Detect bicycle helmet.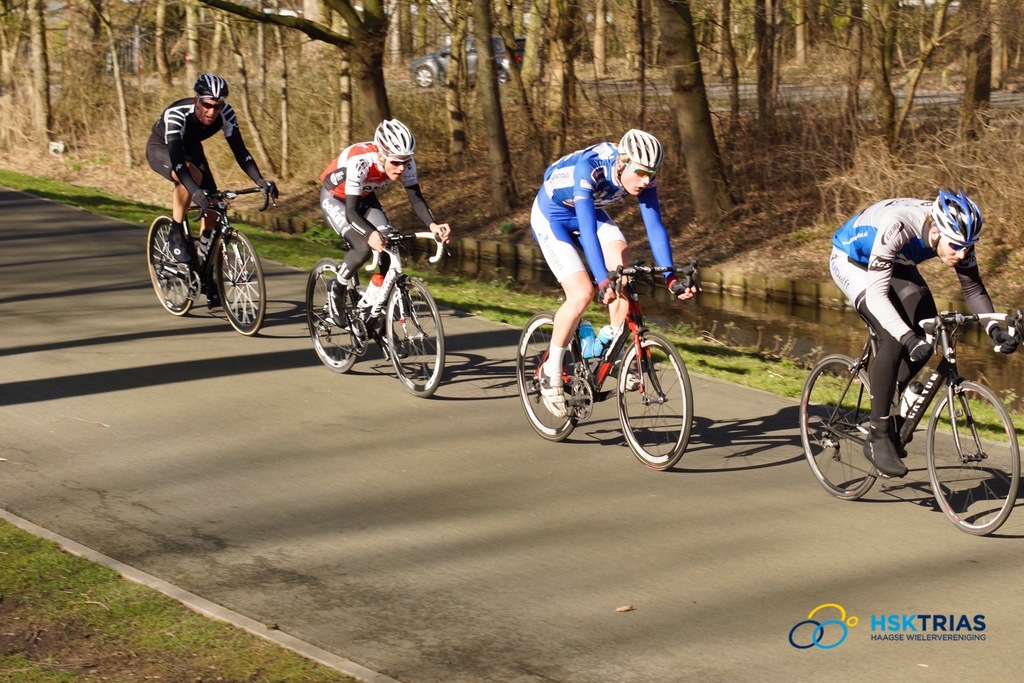
Detected at <region>192, 74, 228, 100</region>.
